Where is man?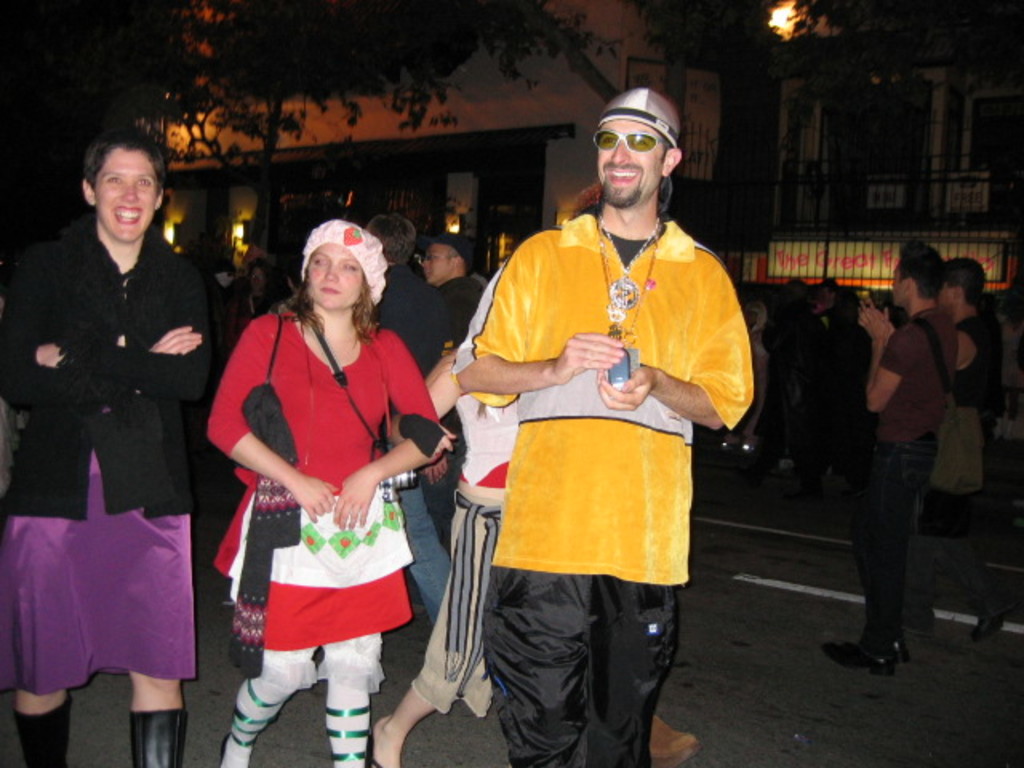
446, 85, 763, 766.
